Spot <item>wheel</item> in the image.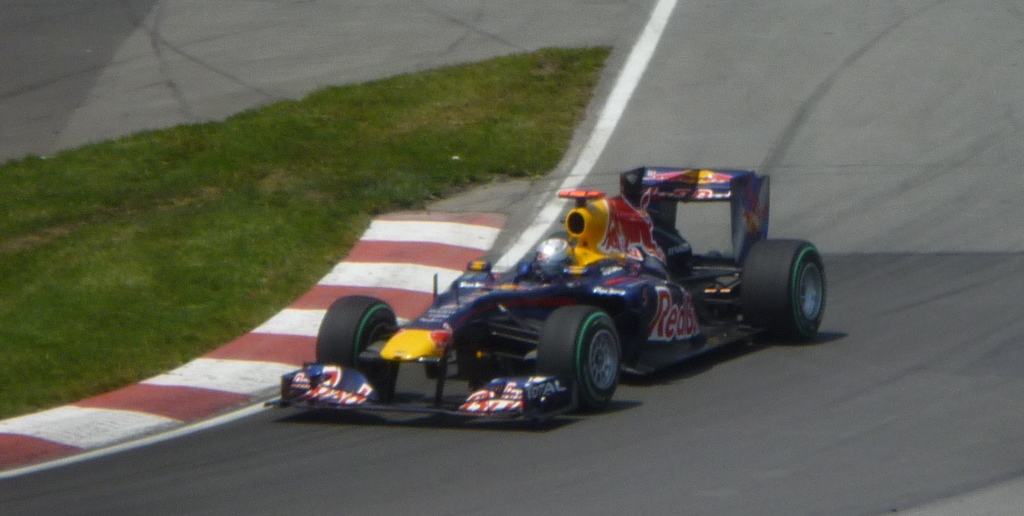
<item>wheel</item> found at pyautogui.locateOnScreen(535, 309, 619, 412).
